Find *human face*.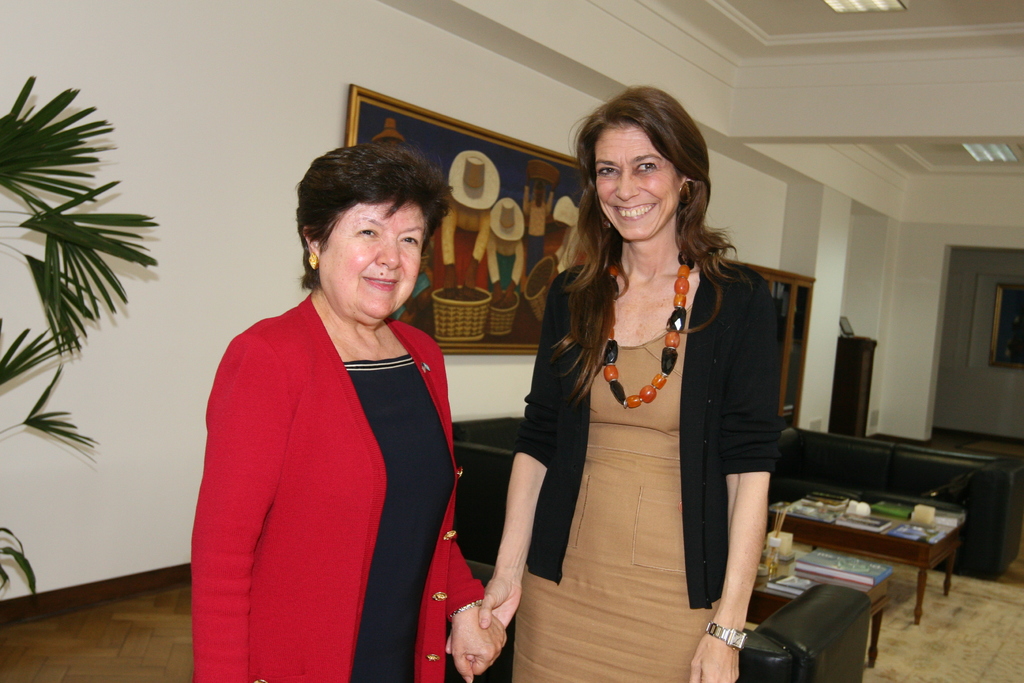
pyautogui.locateOnScreen(598, 126, 678, 242).
